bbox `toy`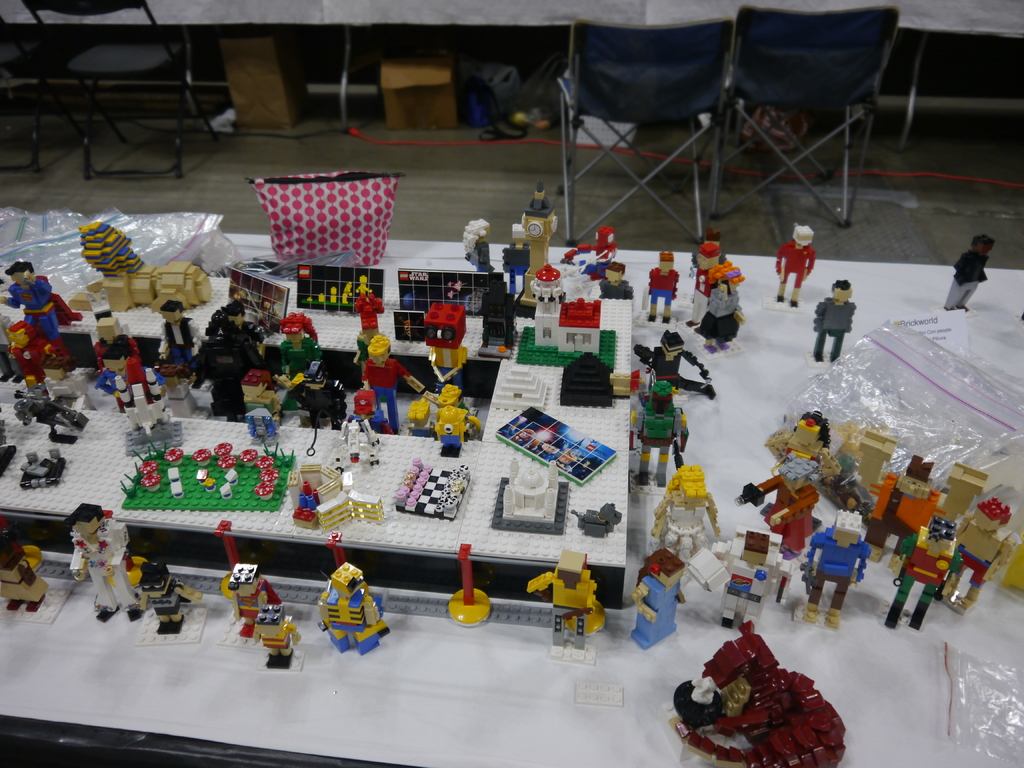
599, 260, 631, 300
